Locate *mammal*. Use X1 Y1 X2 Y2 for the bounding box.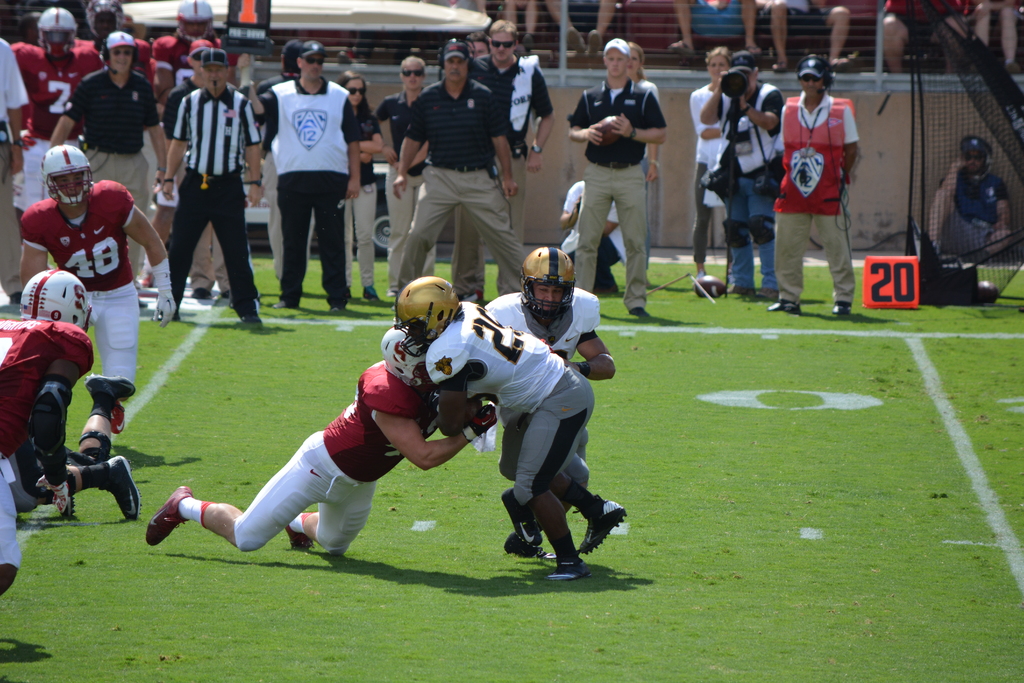
374 58 430 295.
